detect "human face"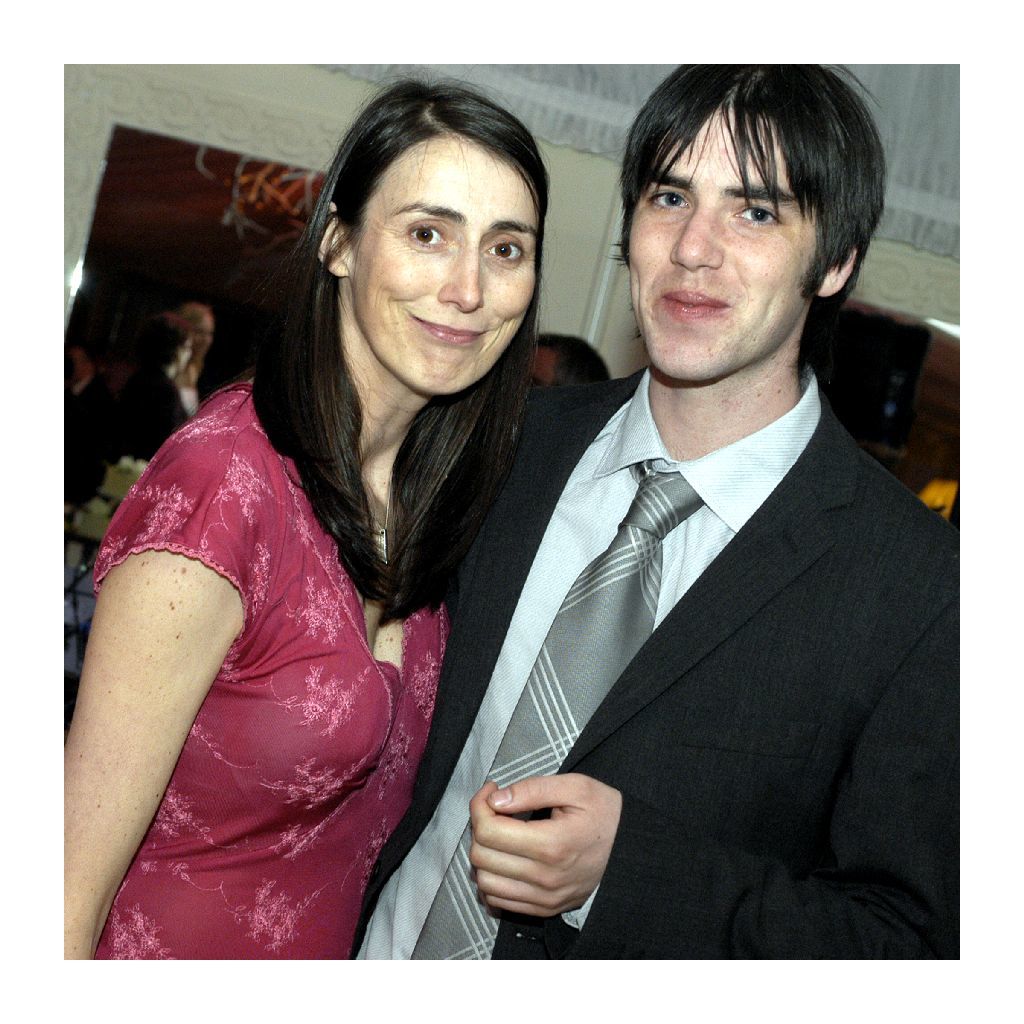
192:322:210:361
